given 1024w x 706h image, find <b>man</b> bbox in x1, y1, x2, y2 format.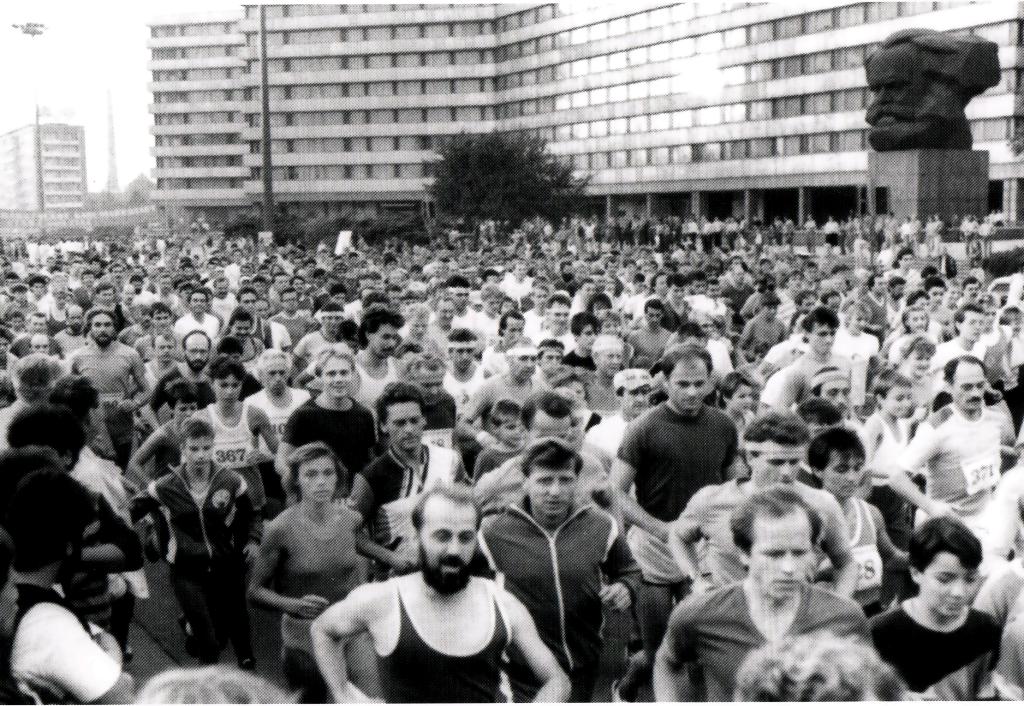
152, 326, 214, 410.
